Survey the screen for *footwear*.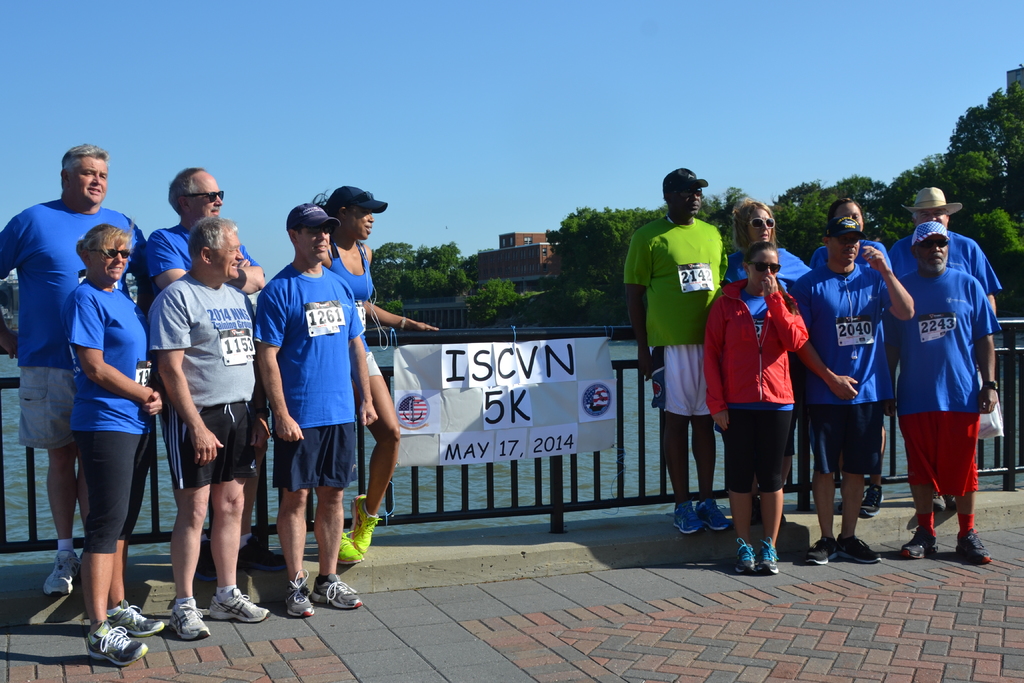
Survey found: region(152, 593, 256, 647).
